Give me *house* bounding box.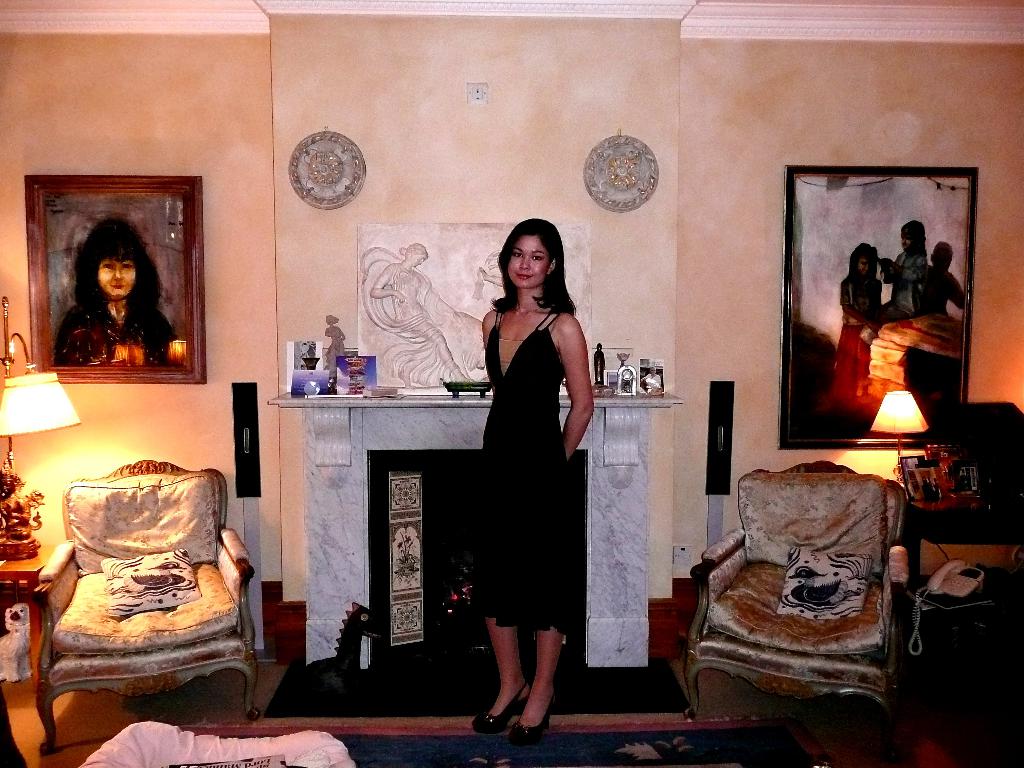
{"x1": 18, "y1": 45, "x2": 1023, "y2": 741}.
